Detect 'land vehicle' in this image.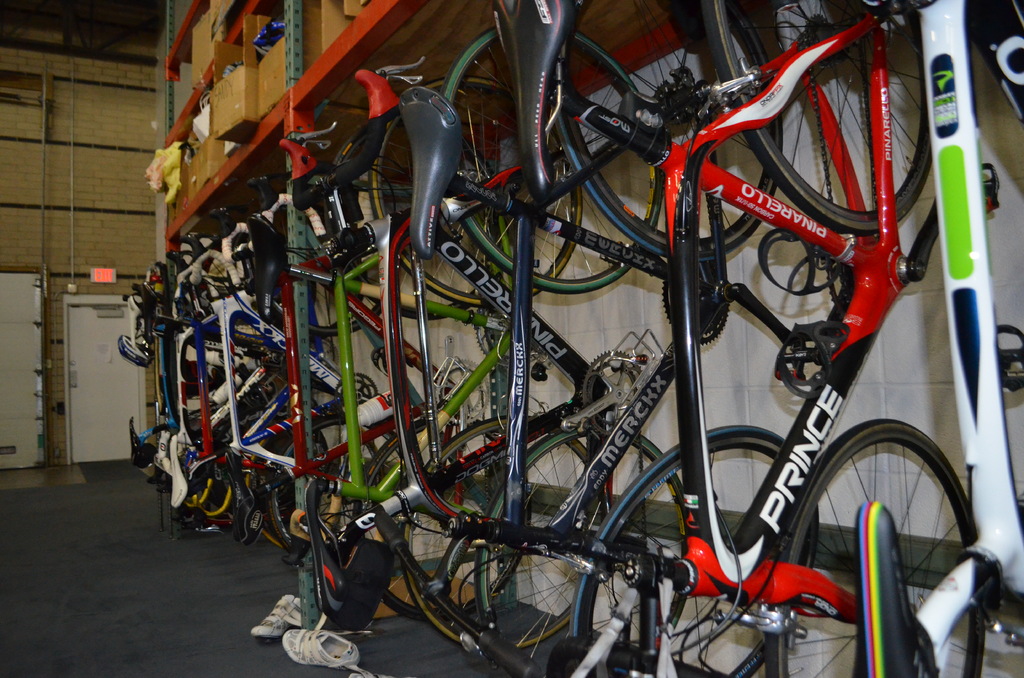
Detection: bbox(509, 0, 963, 668).
